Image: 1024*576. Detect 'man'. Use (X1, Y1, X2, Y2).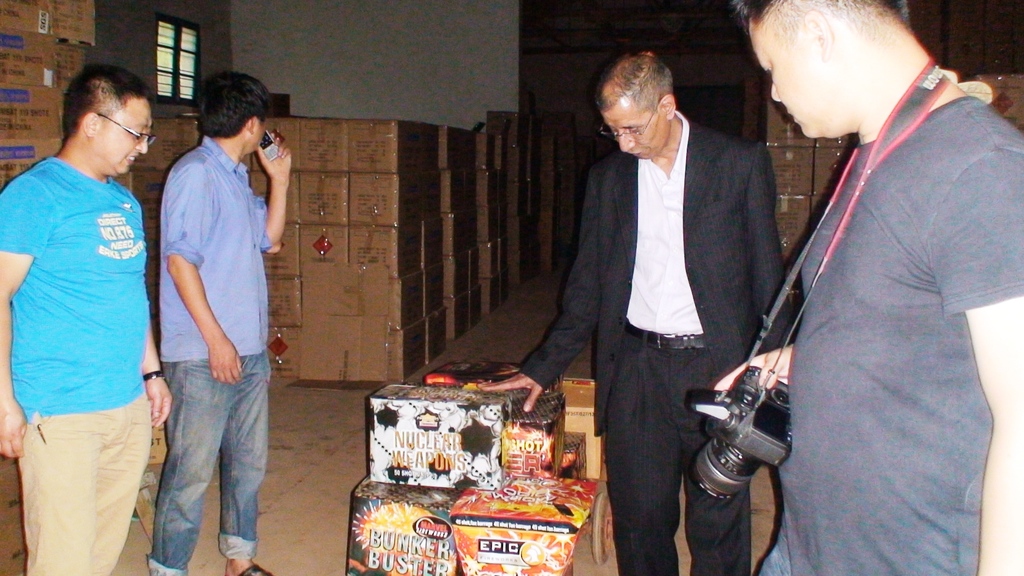
(712, 0, 1023, 575).
